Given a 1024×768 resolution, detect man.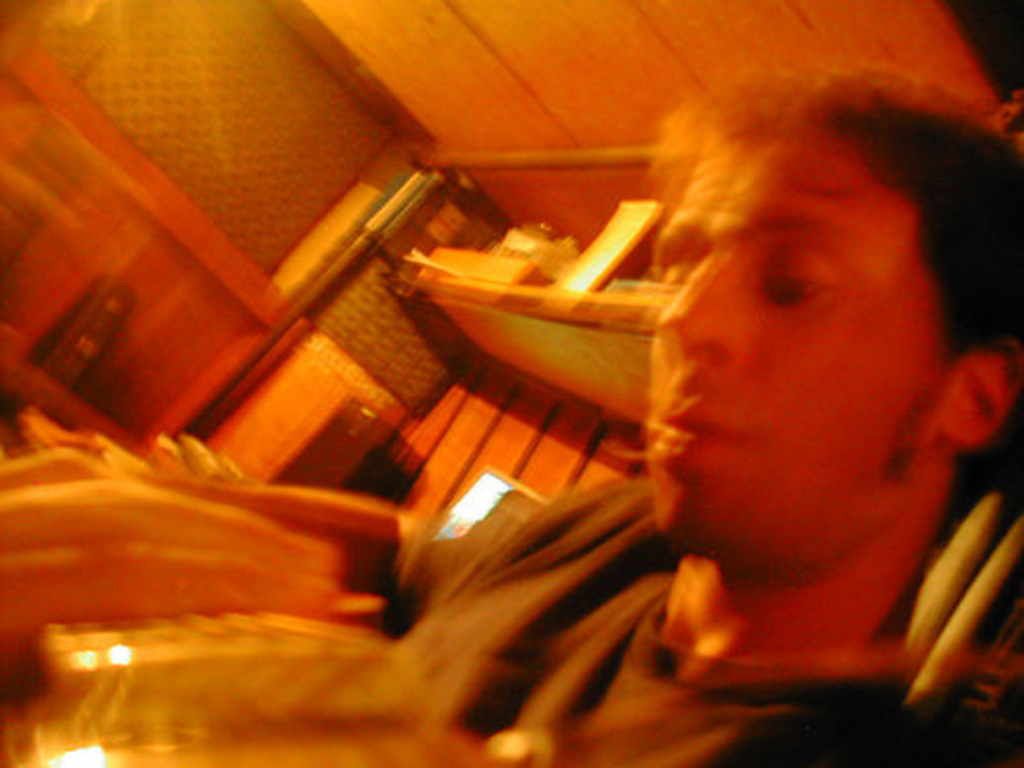
0/84/1016/766.
